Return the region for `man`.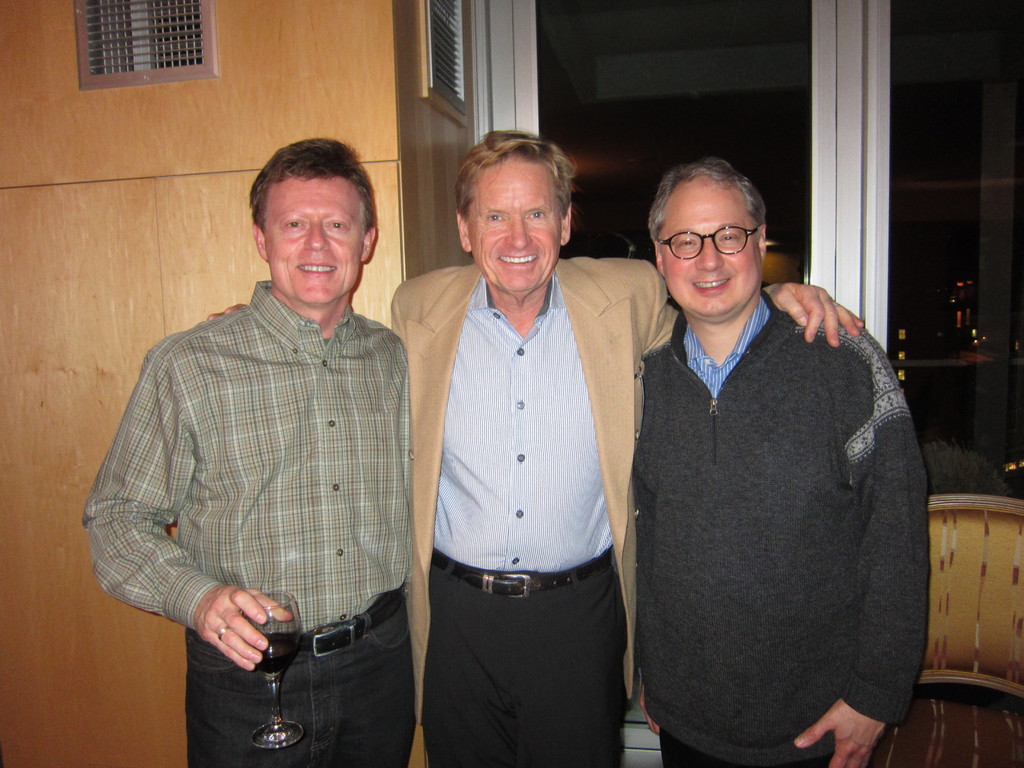
{"x1": 79, "y1": 136, "x2": 416, "y2": 767}.
